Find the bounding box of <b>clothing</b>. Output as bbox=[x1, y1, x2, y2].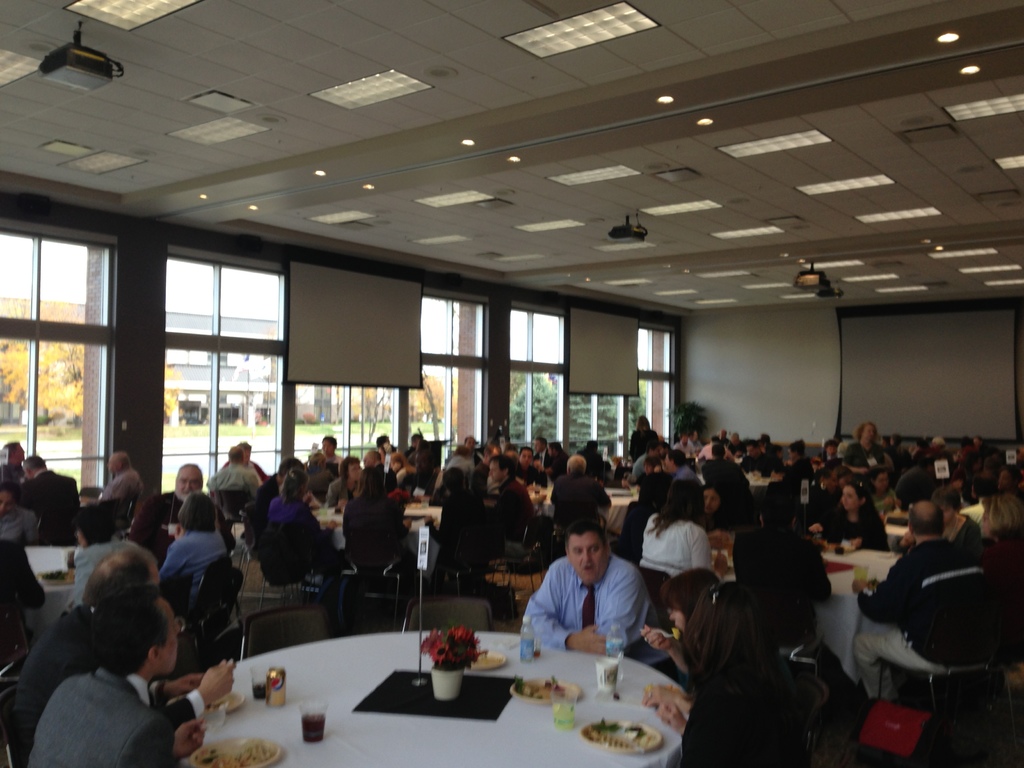
bbox=[684, 631, 852, 767].
